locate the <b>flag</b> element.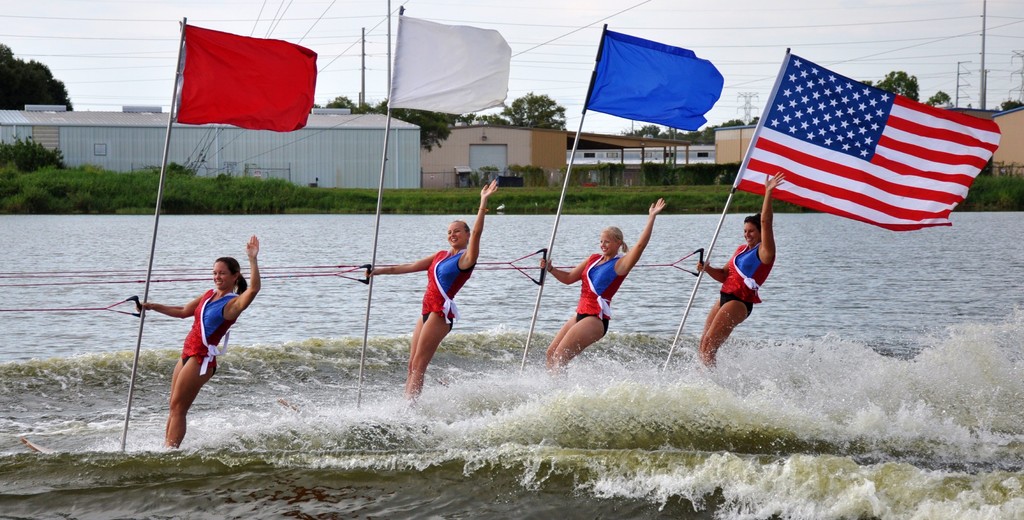
Element bbox: locate(163, 19, 317, 130).
